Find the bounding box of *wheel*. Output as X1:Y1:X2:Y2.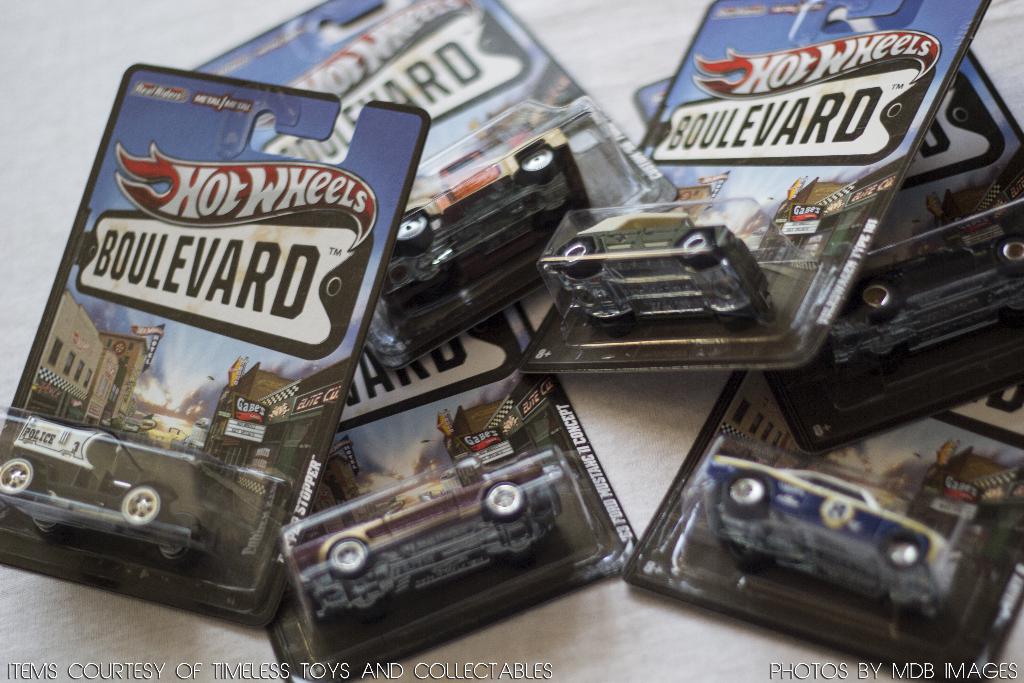
560:241:596:270.
